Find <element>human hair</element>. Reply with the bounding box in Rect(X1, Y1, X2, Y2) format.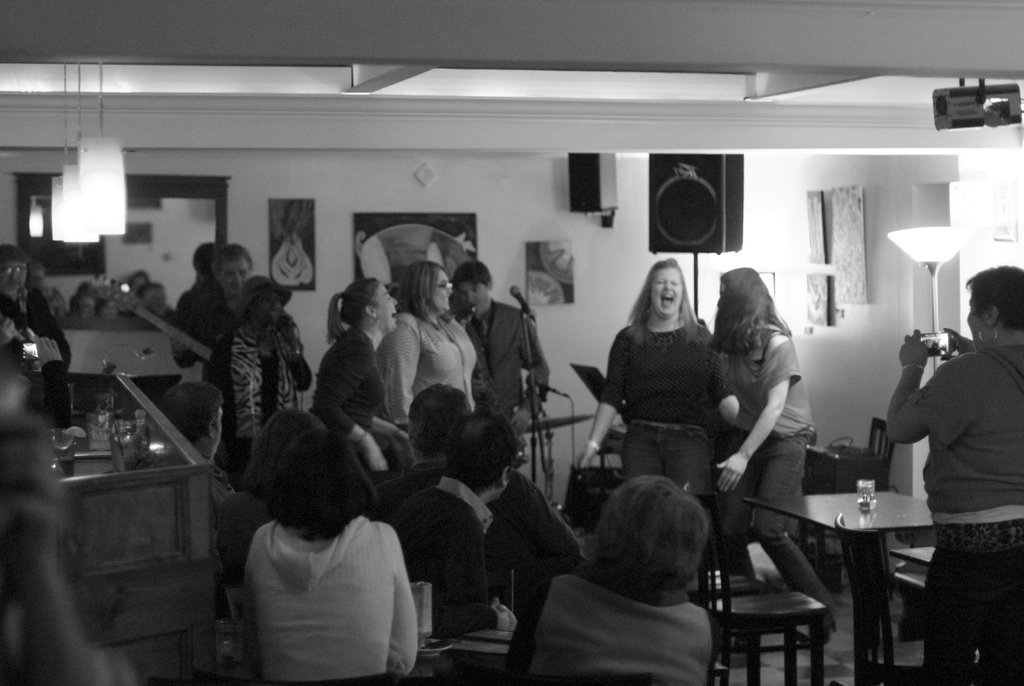
Rect(241, 405, 325, 502).
